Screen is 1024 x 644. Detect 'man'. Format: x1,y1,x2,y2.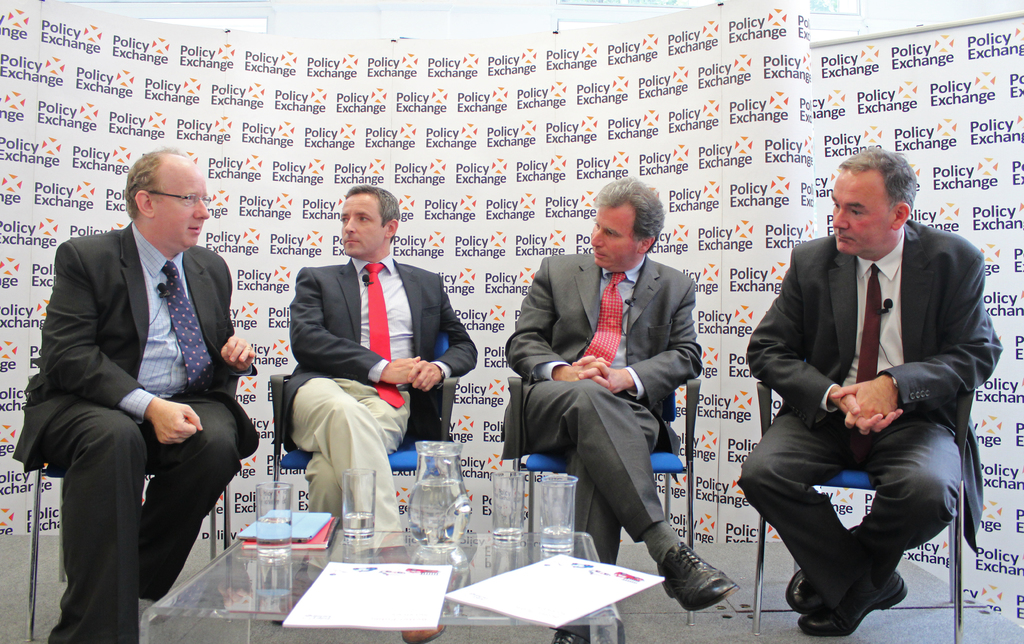
12,144,257,643.
